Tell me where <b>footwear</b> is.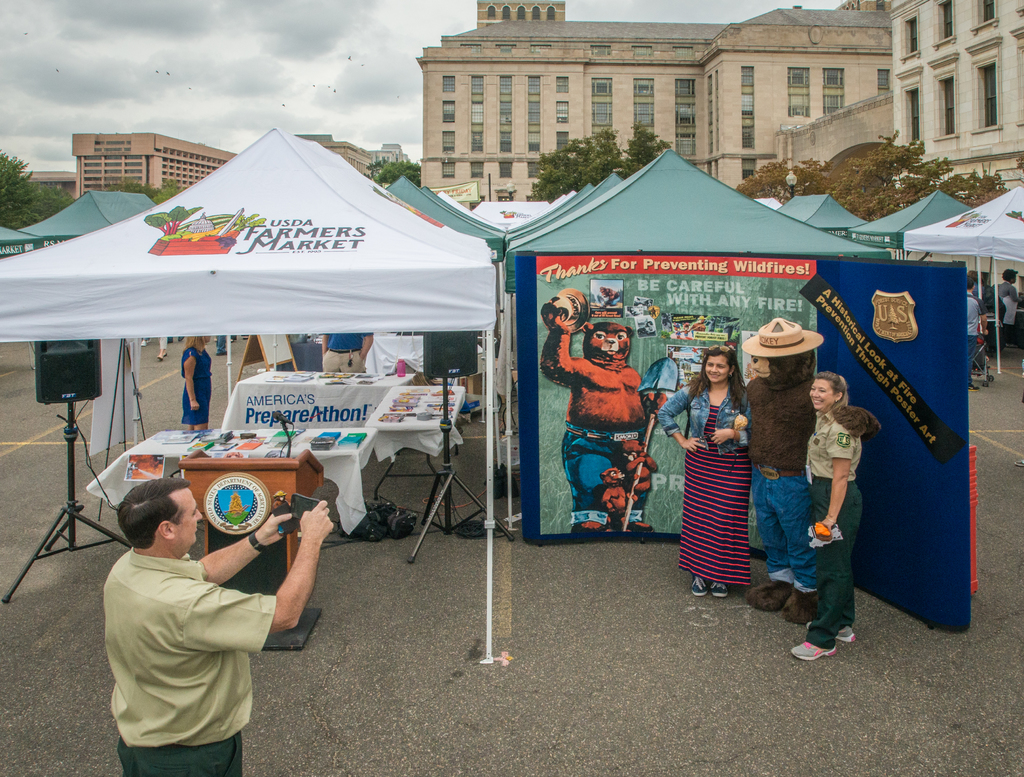
<b>footwear</b> is at box(836, 614, 856, 645).
